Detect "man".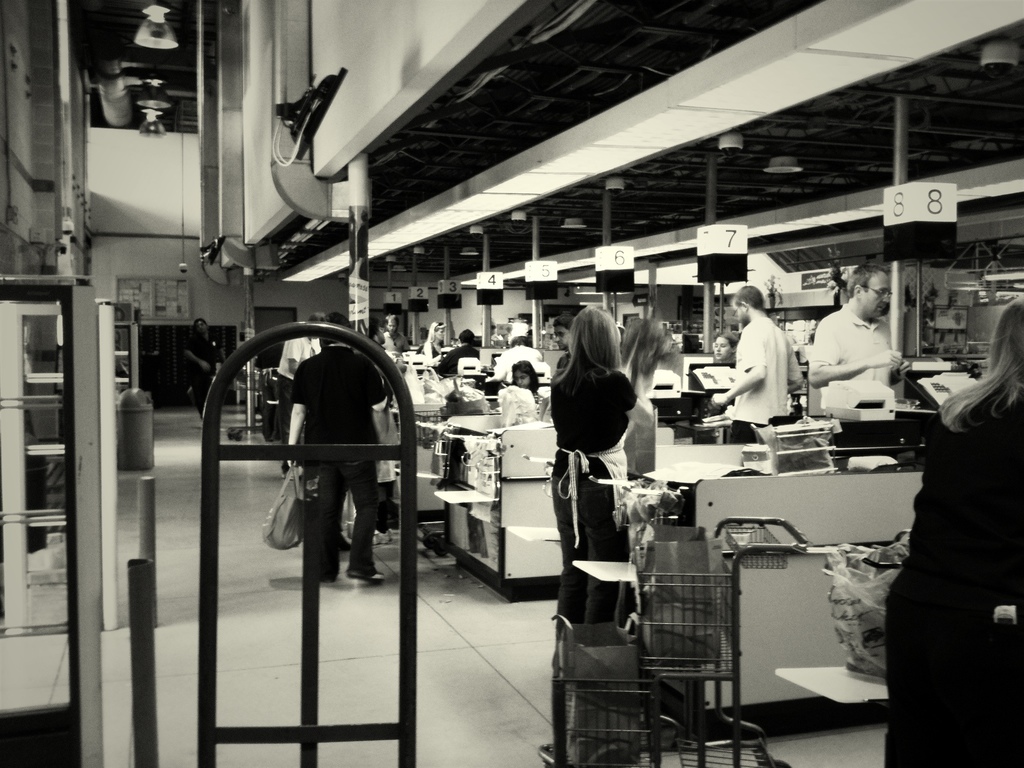
Detected at bbox=(435, 328, 480, 379).
